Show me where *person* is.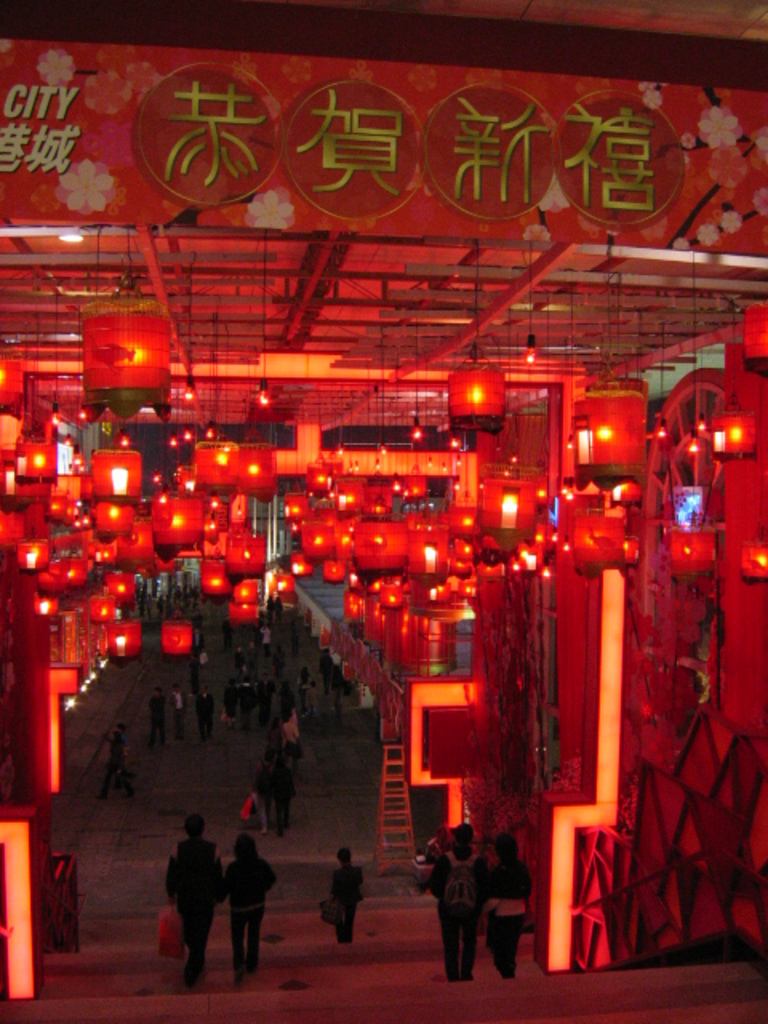
*person* is at left=259, top=717, right=299, bottom=842.
